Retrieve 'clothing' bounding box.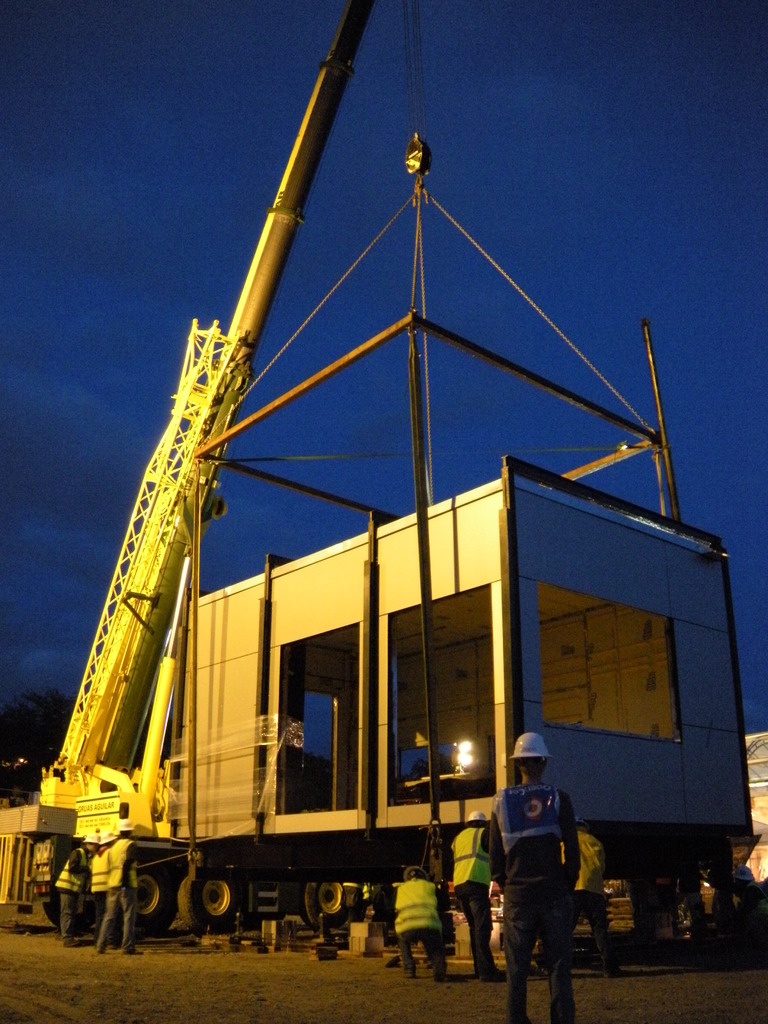
Bounding box: {"x1": 448, "y1": 824, "x2": 508, "y2": 972}.
